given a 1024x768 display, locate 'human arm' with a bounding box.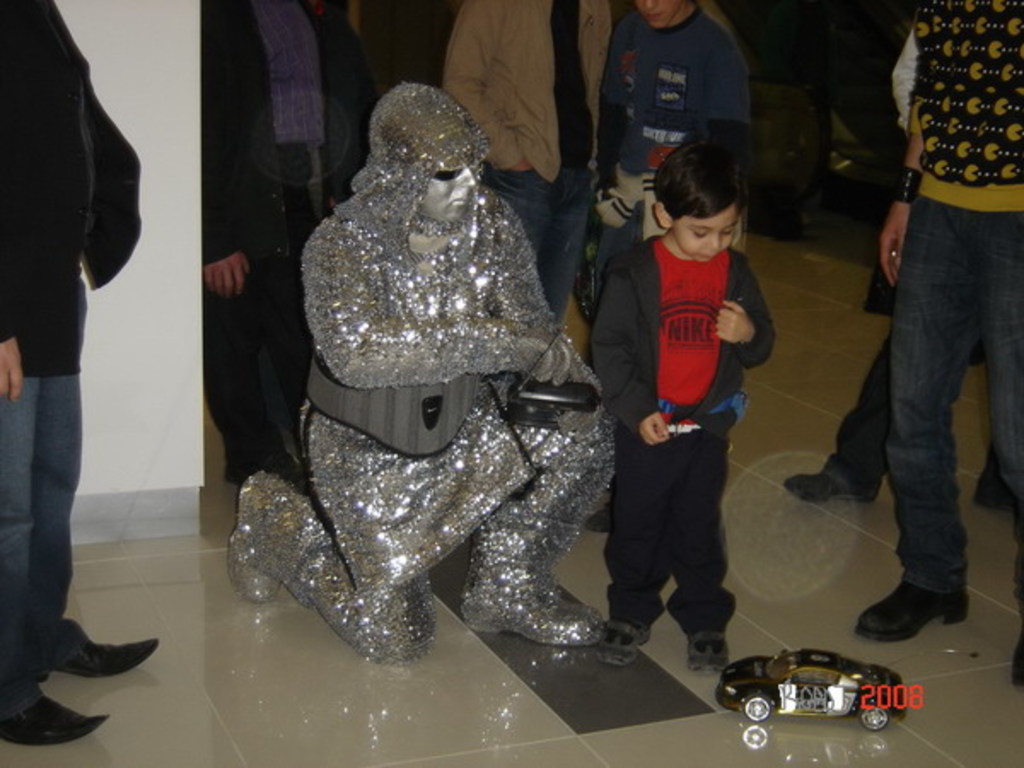
Located: l=882, t=22, r=934, b=150.
